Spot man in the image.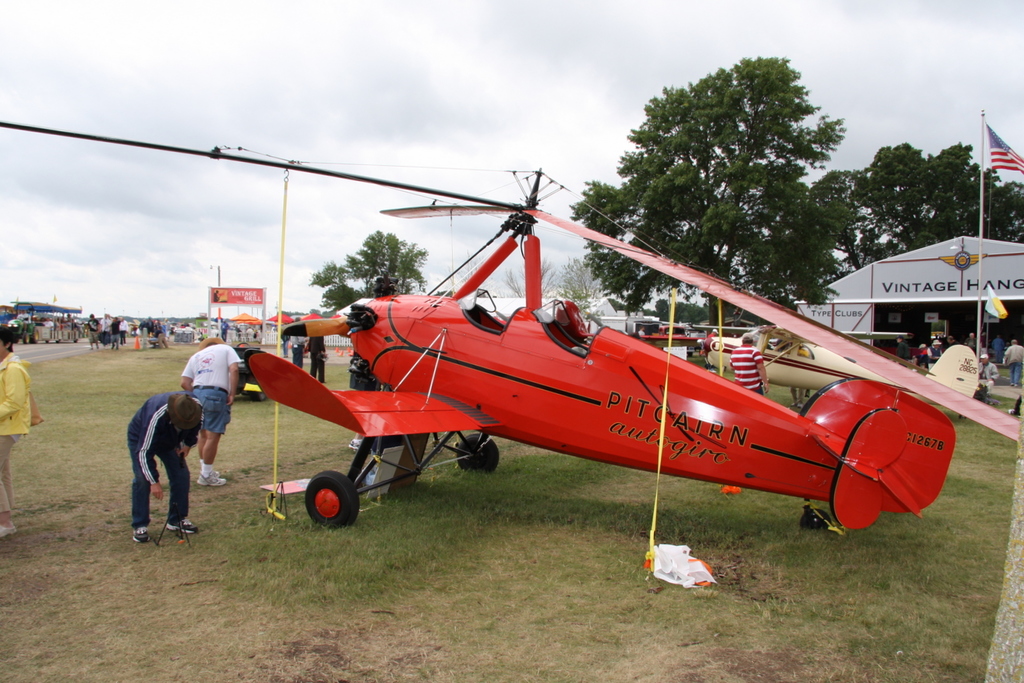
man found at 184,336,239,485.
